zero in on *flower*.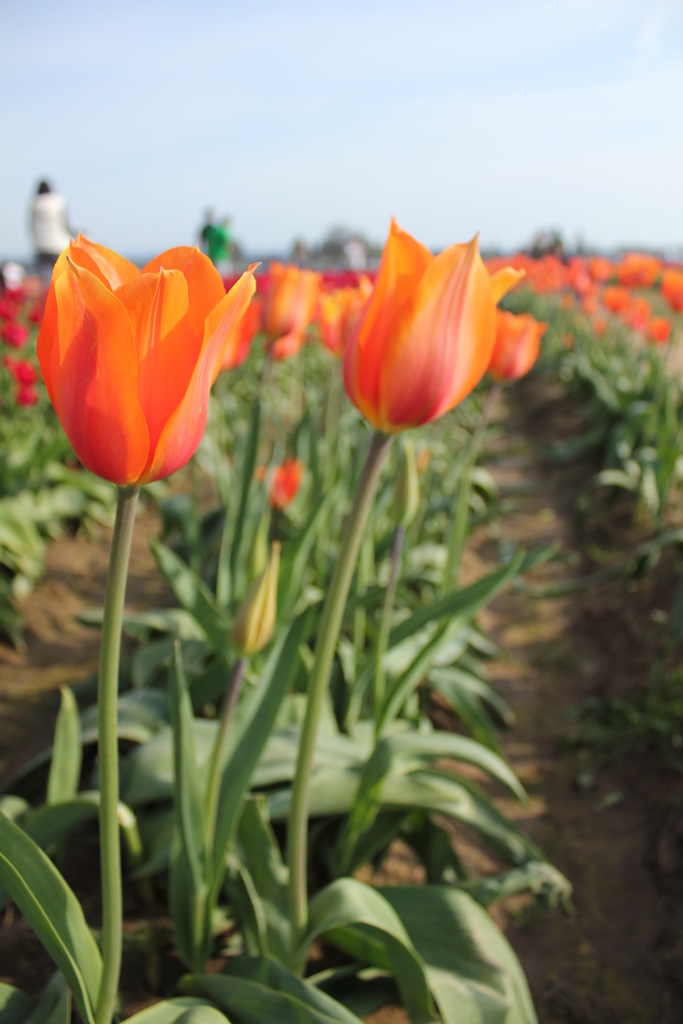
Zeroed in: select_region(338, 213, 520, 435).
